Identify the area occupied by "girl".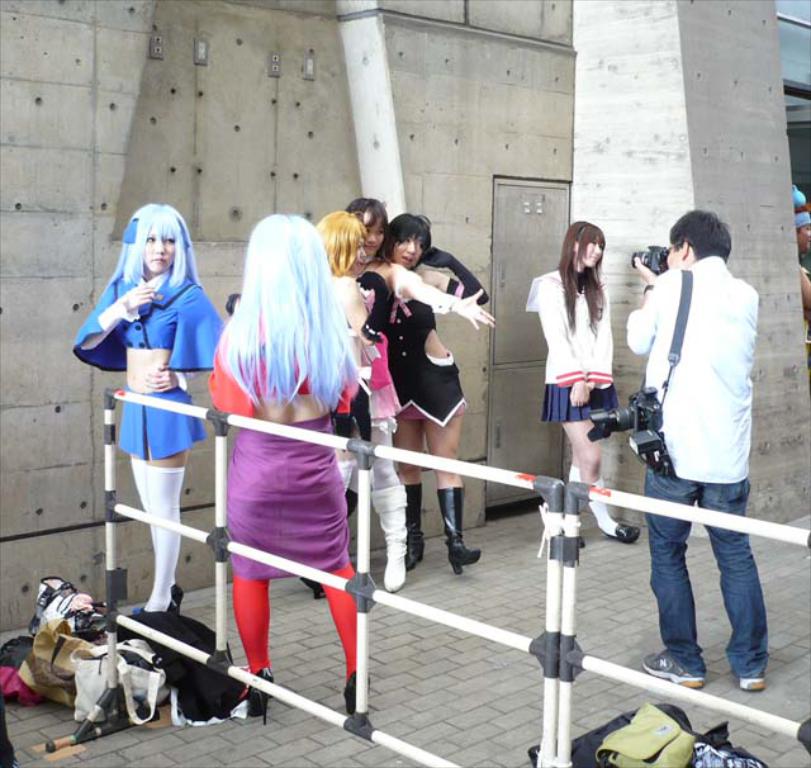
Area: <region>523, 219, 642, 546</region>.
